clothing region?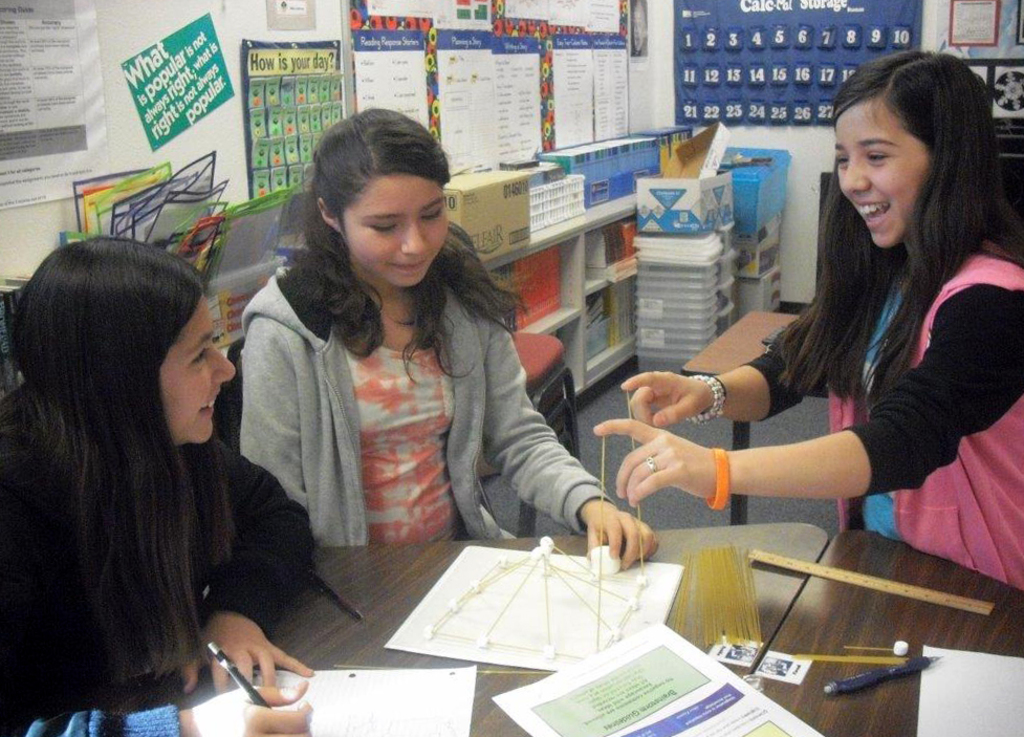
[234,252,616,528]
